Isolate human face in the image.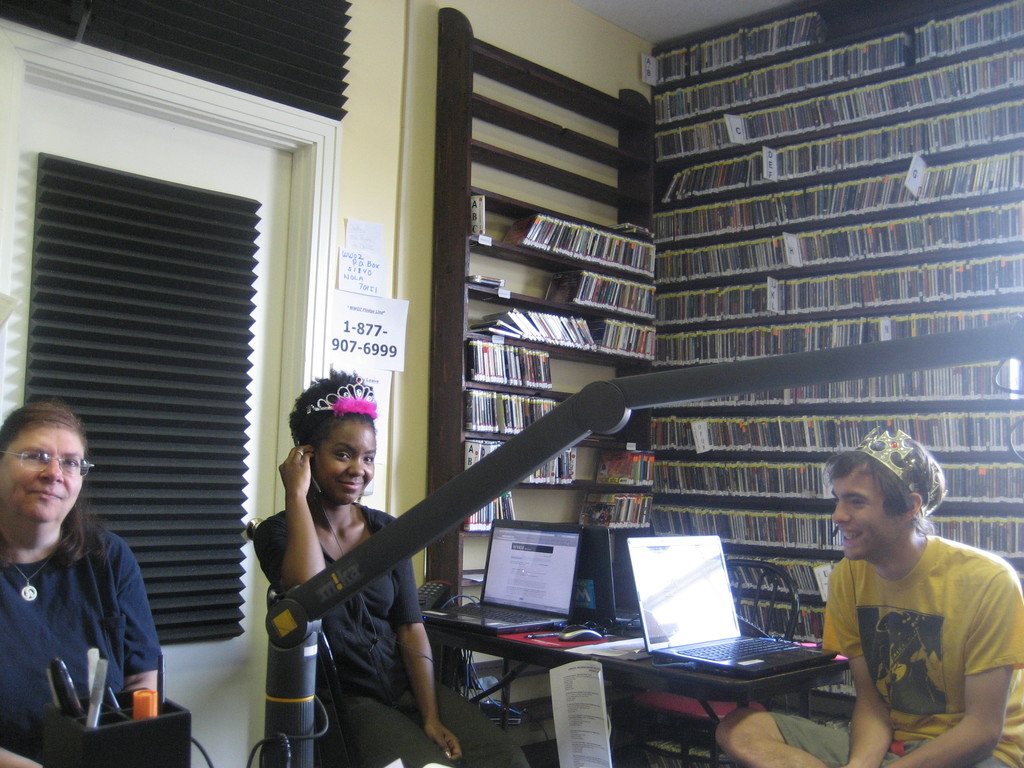
Isolated region: locate(0, 421, 84, 519).
